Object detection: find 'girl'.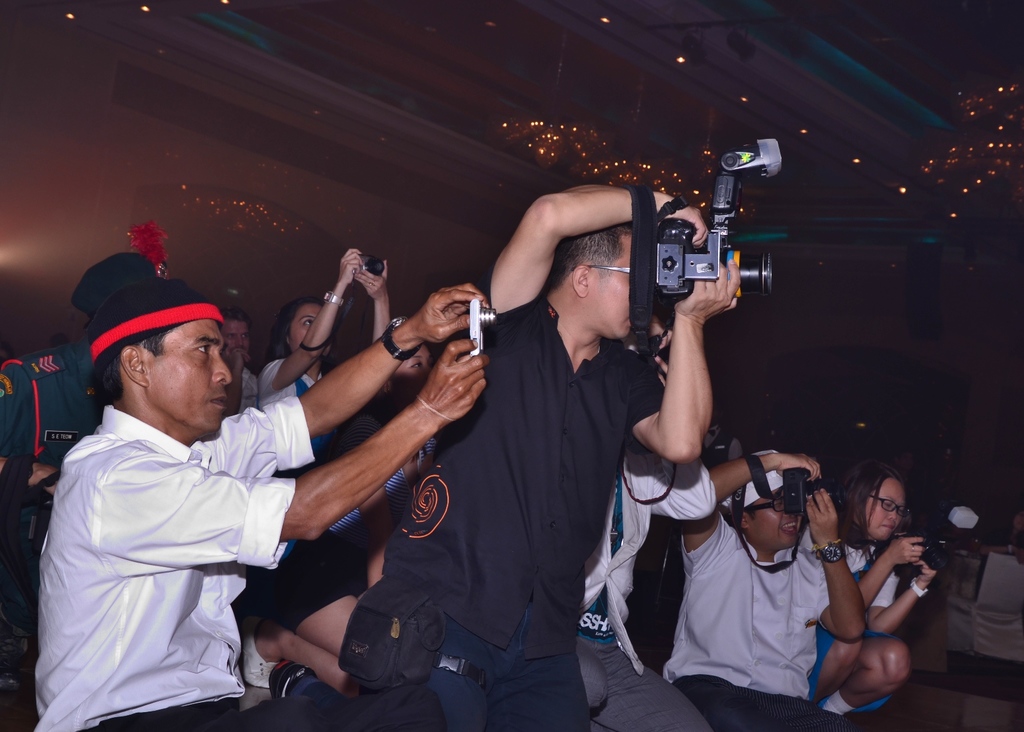
808 475 941 722.
